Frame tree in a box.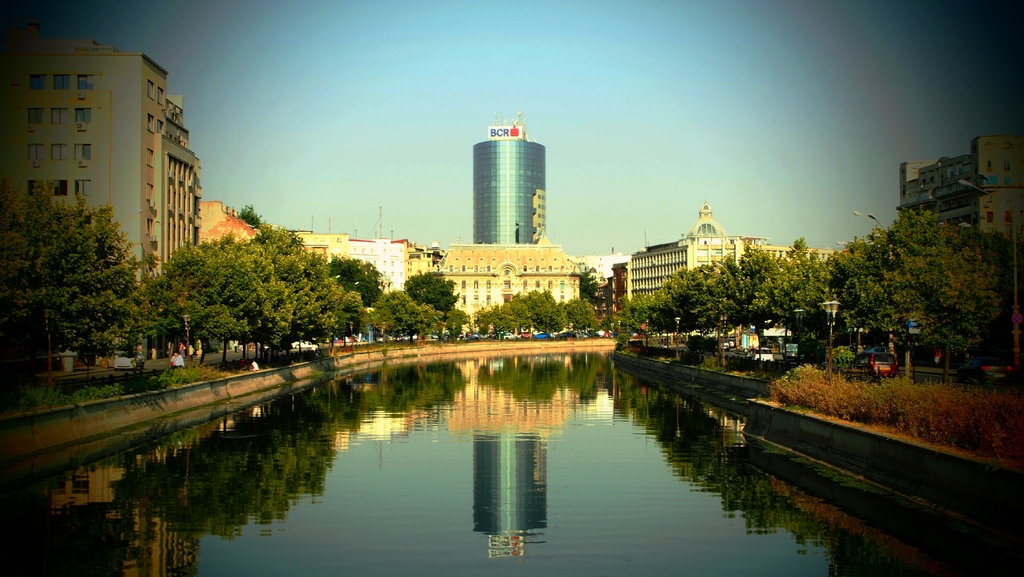
left=662, top=264, right=699, bottom=343.
